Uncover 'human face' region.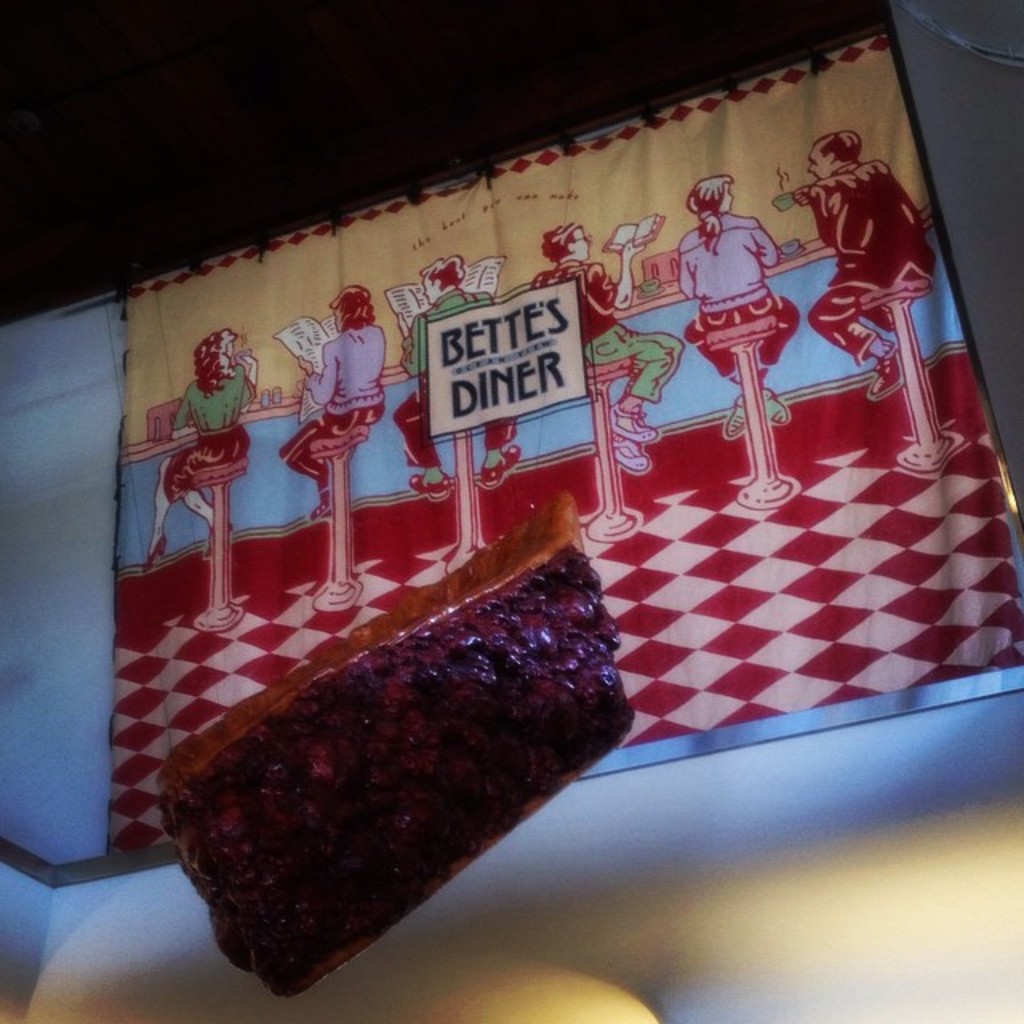
Uncovered: (226,339,240,357).
